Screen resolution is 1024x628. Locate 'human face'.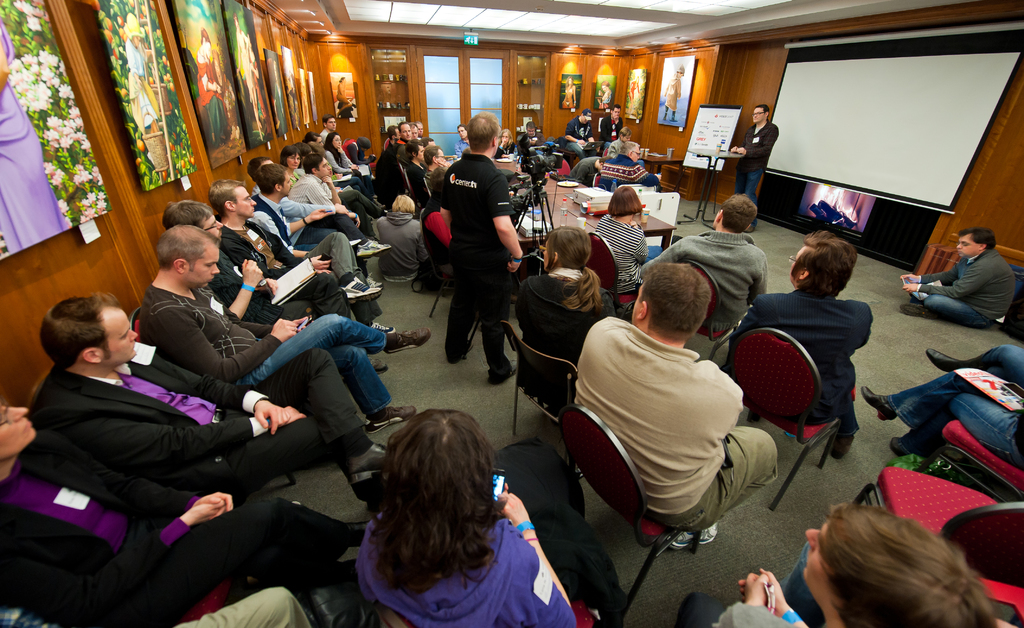
955:233:981:259.
